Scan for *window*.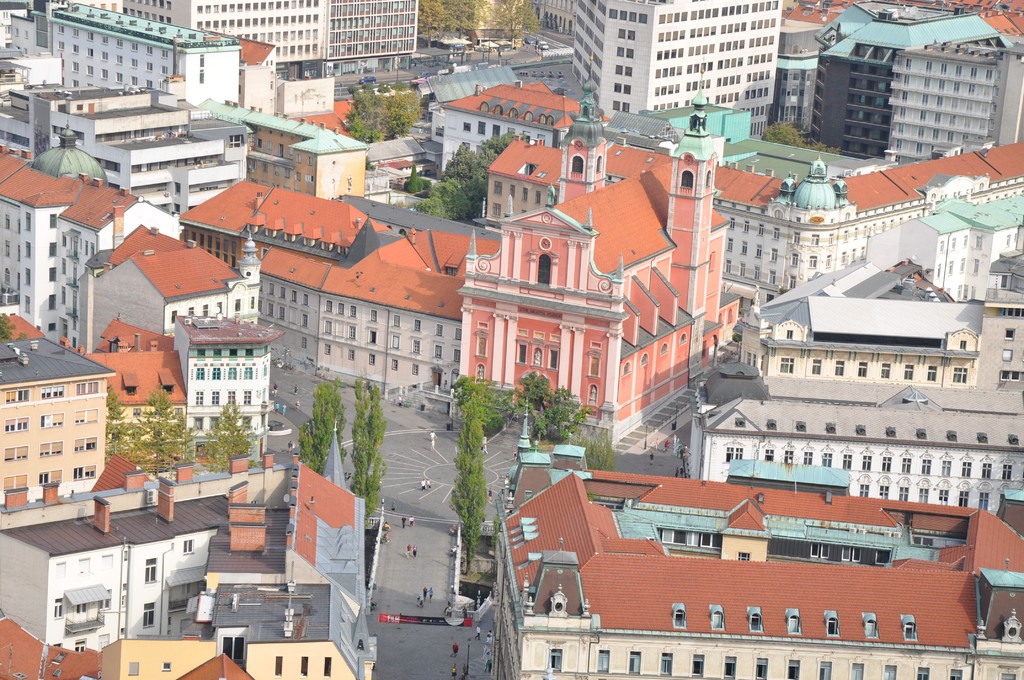
Scan result: x1=4, y1=419, x2=30, y2=429.
